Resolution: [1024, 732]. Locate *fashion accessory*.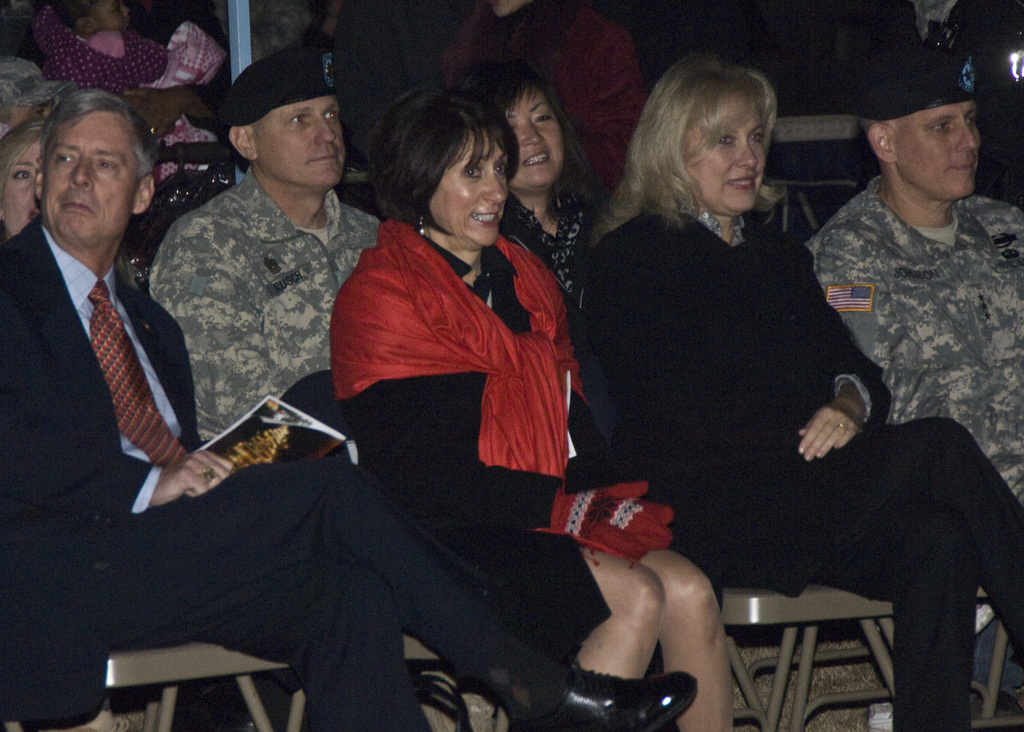
l=197, t=469, r=214, b=479.
